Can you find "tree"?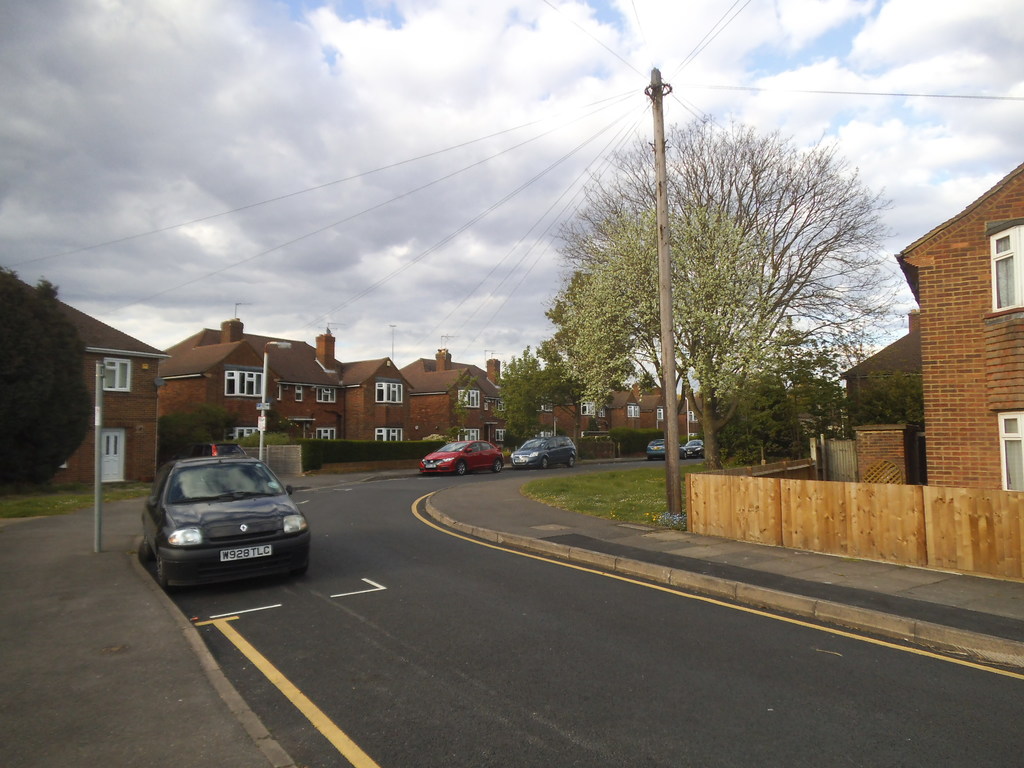
Yes, bounding box: box(717, 373, 797, 463).
